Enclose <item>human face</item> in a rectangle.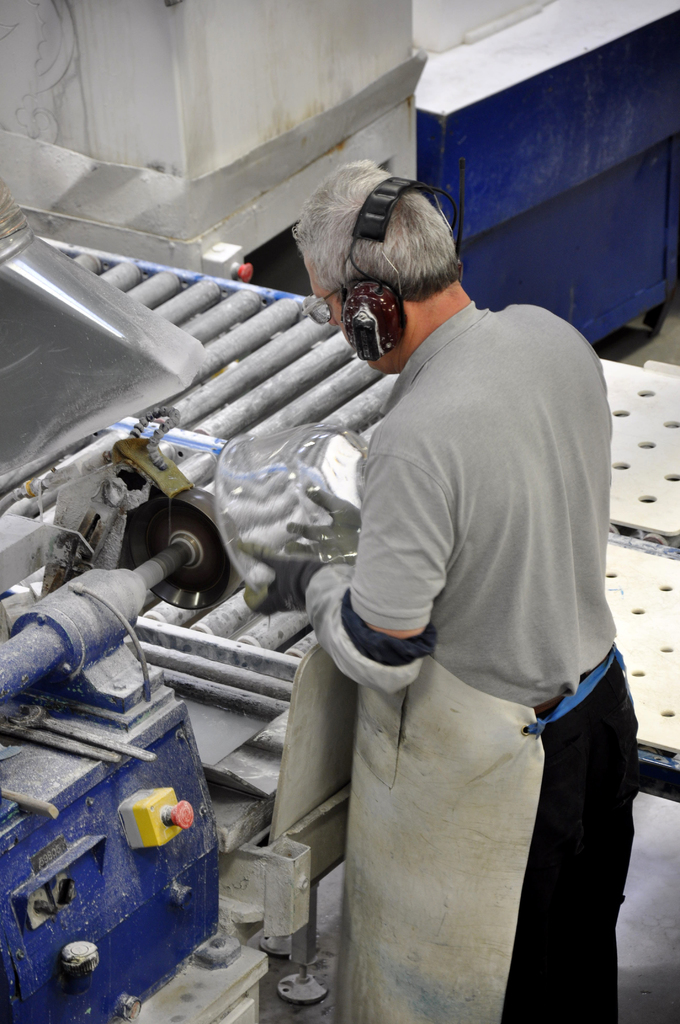
[left=311, top=264, right=388, bottom=376].
